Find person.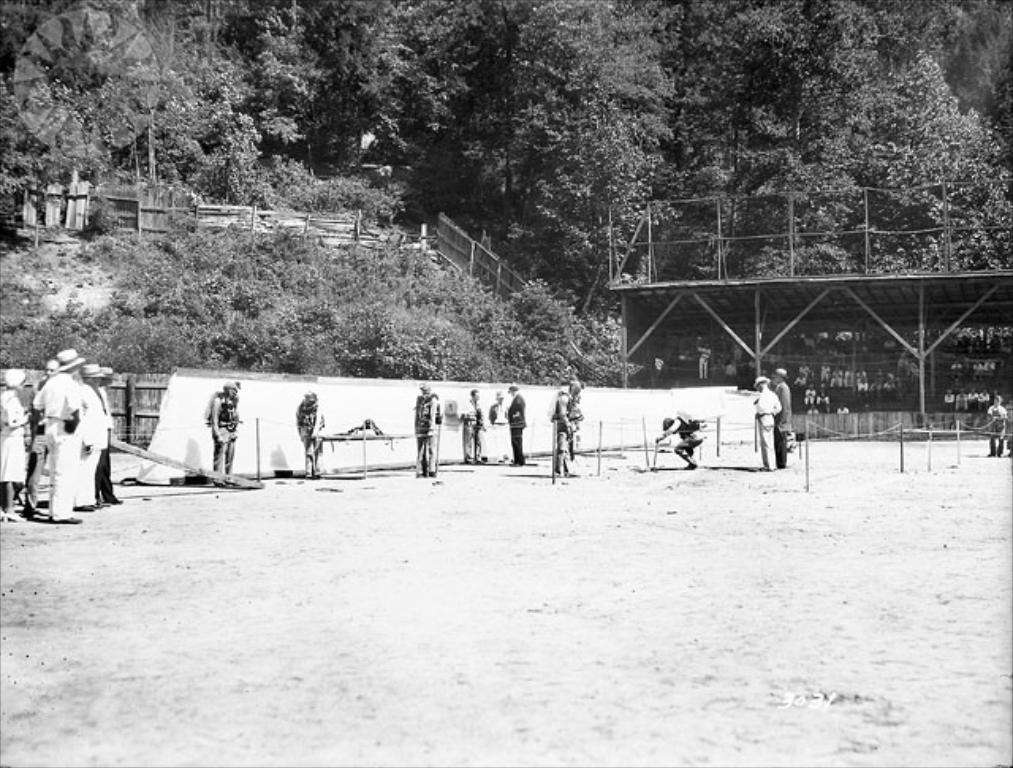
locate(986, 394, 1011, 456).
